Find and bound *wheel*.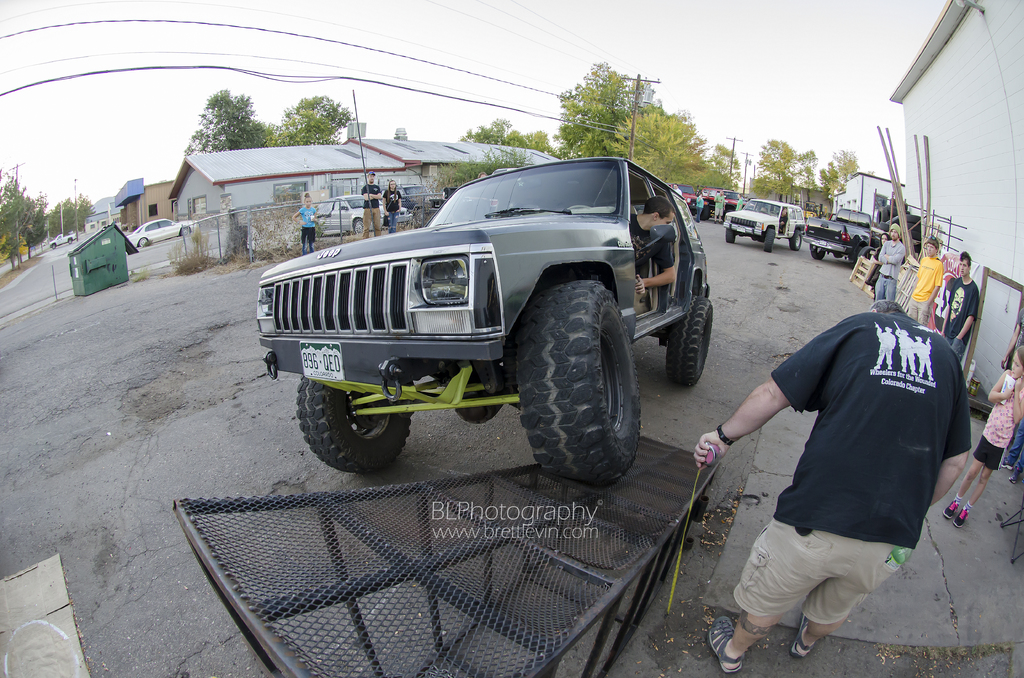
Bound: pyautogui.locateOnScreen(808, 245, 827, 262).
